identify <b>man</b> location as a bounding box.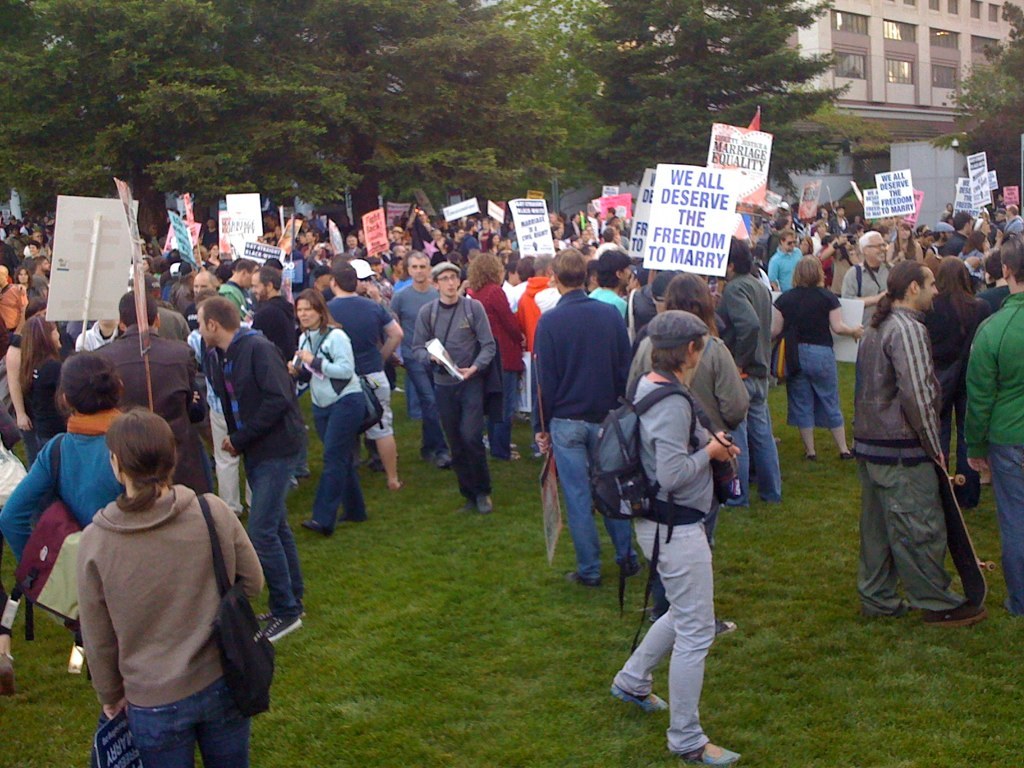
Rect(411, 261, 497, 513).
